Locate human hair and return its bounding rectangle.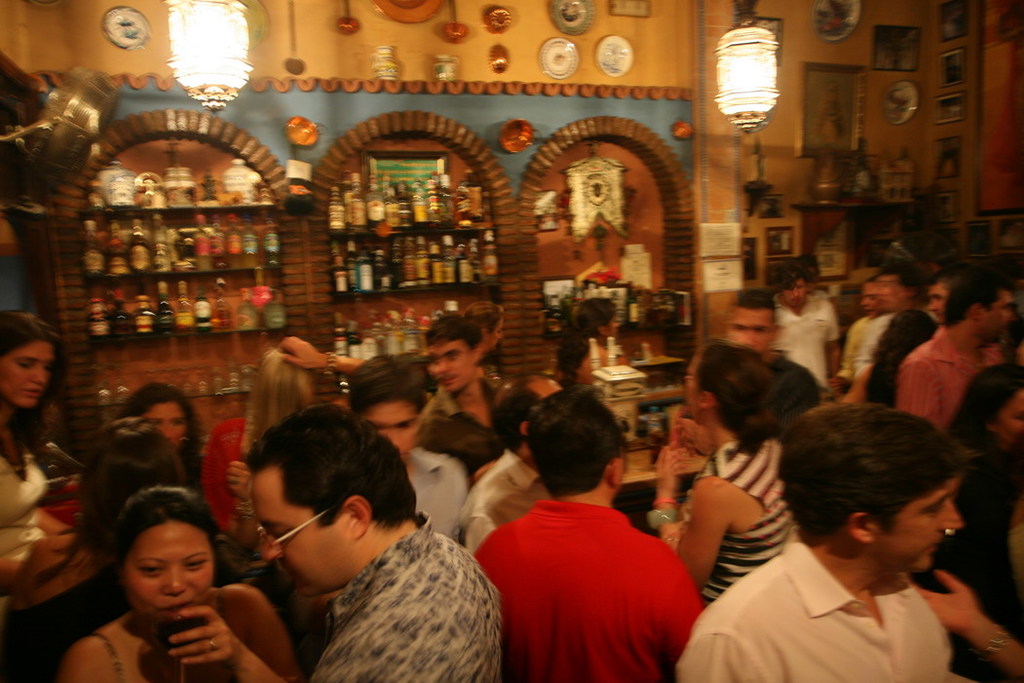
(109, 490, 218, 570).
